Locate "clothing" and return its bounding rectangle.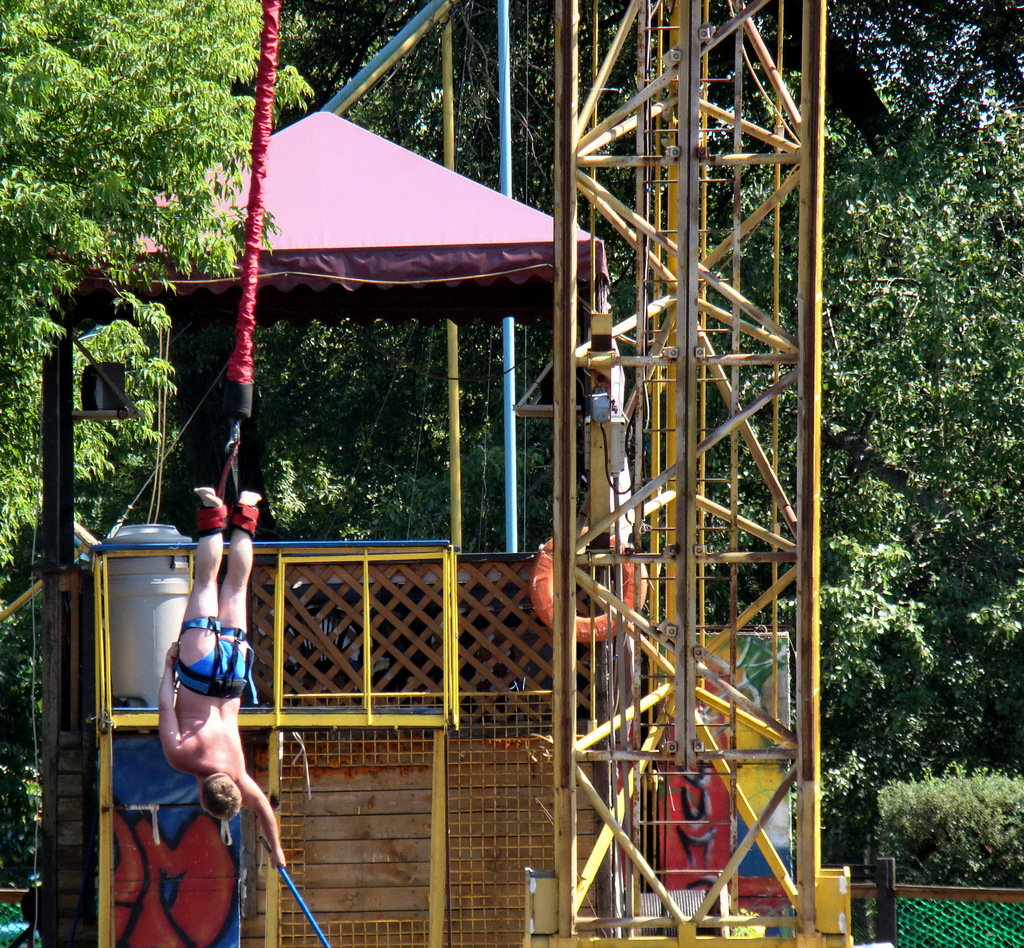
(x1=185, y1=612, x2=257, y2=716).
